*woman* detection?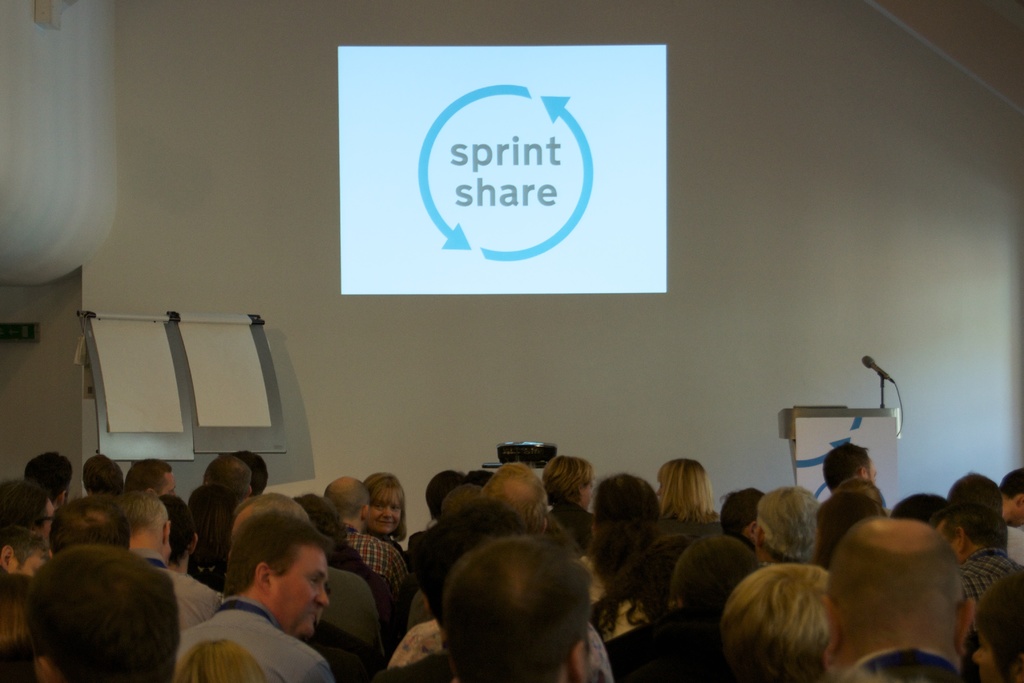
<region>355, 472, 410, 563</region>
